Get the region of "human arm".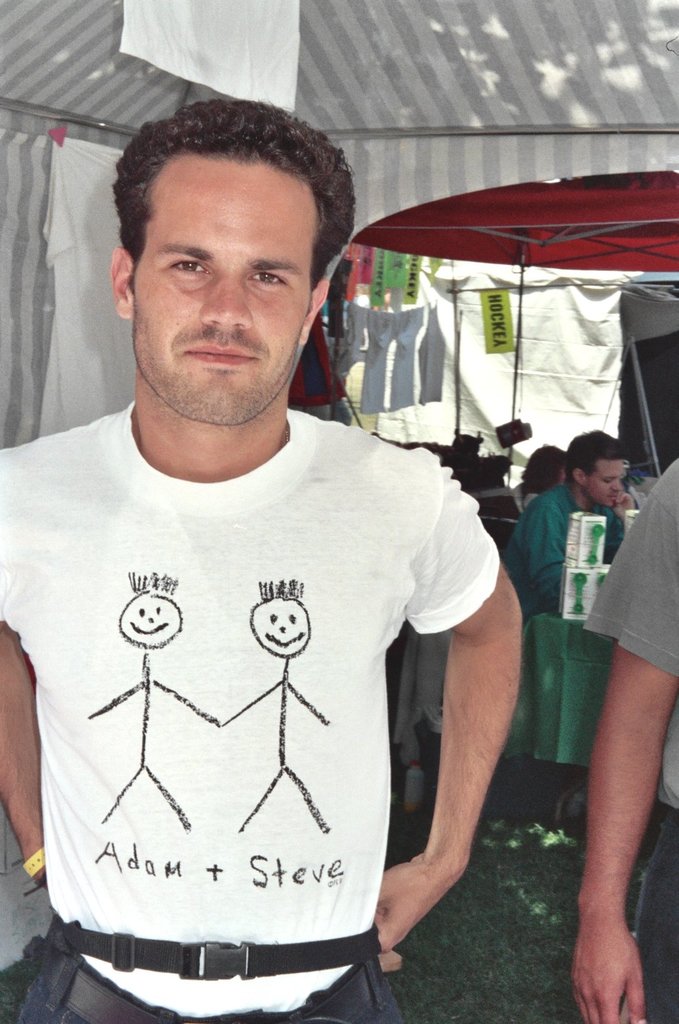
locate(364, 434, 532, 961).
